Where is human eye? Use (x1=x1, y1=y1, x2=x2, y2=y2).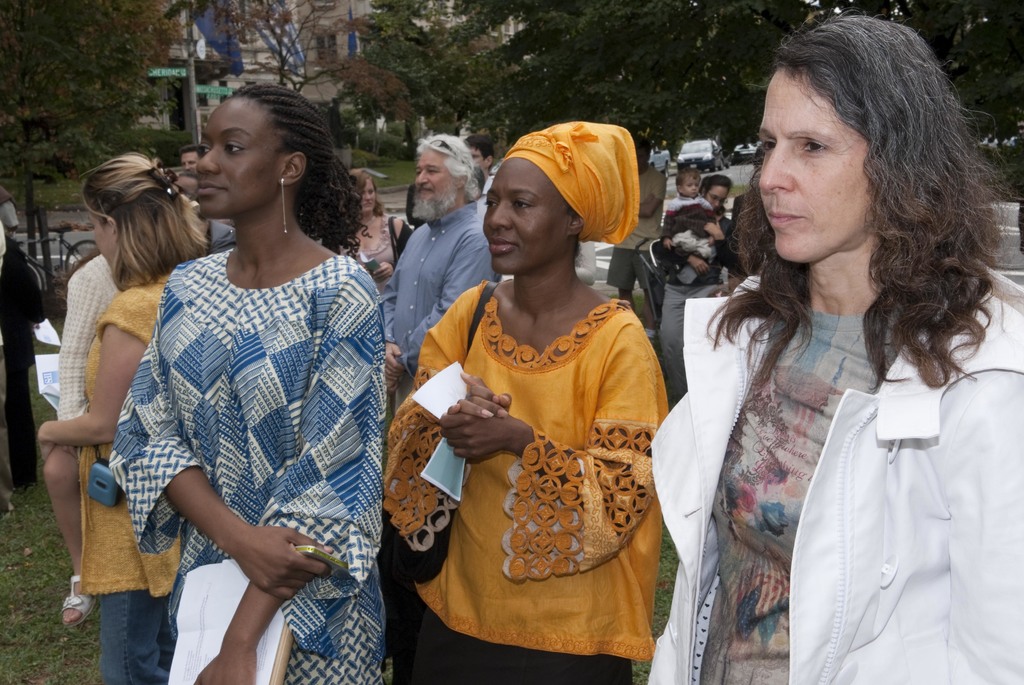
(x1=200, y1=143, x2=210, y2=153).
